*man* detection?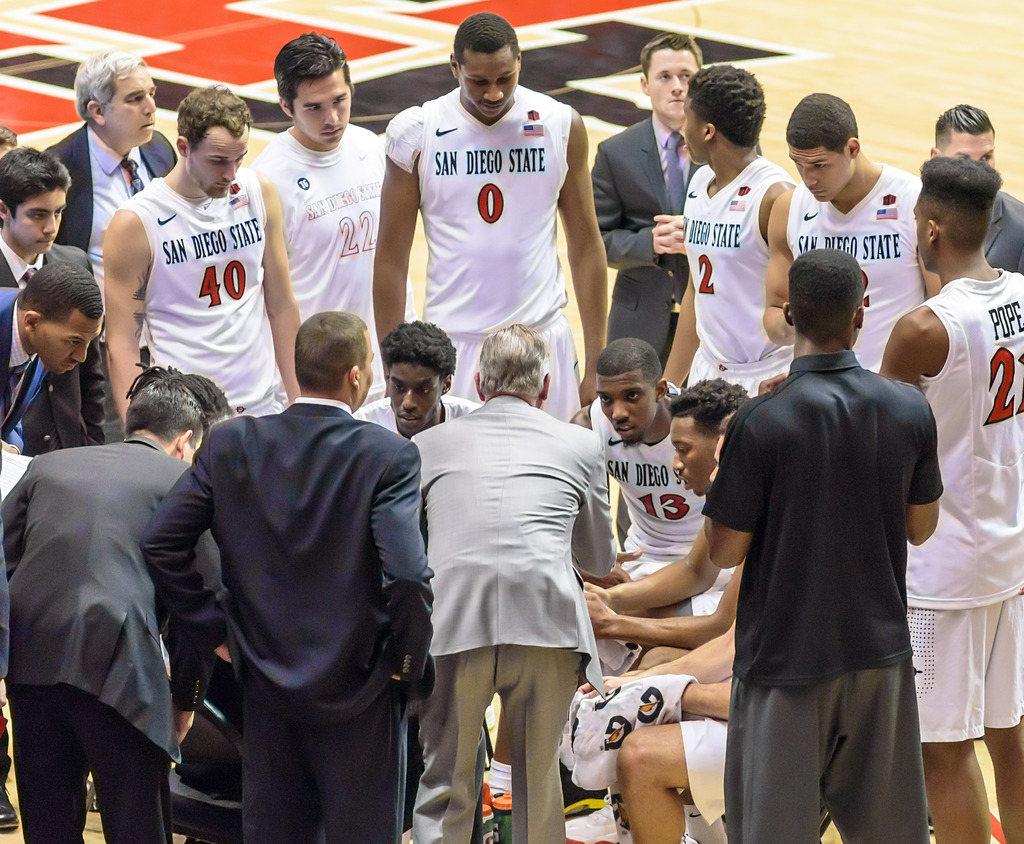
box=[664, 60, 793, 393]
